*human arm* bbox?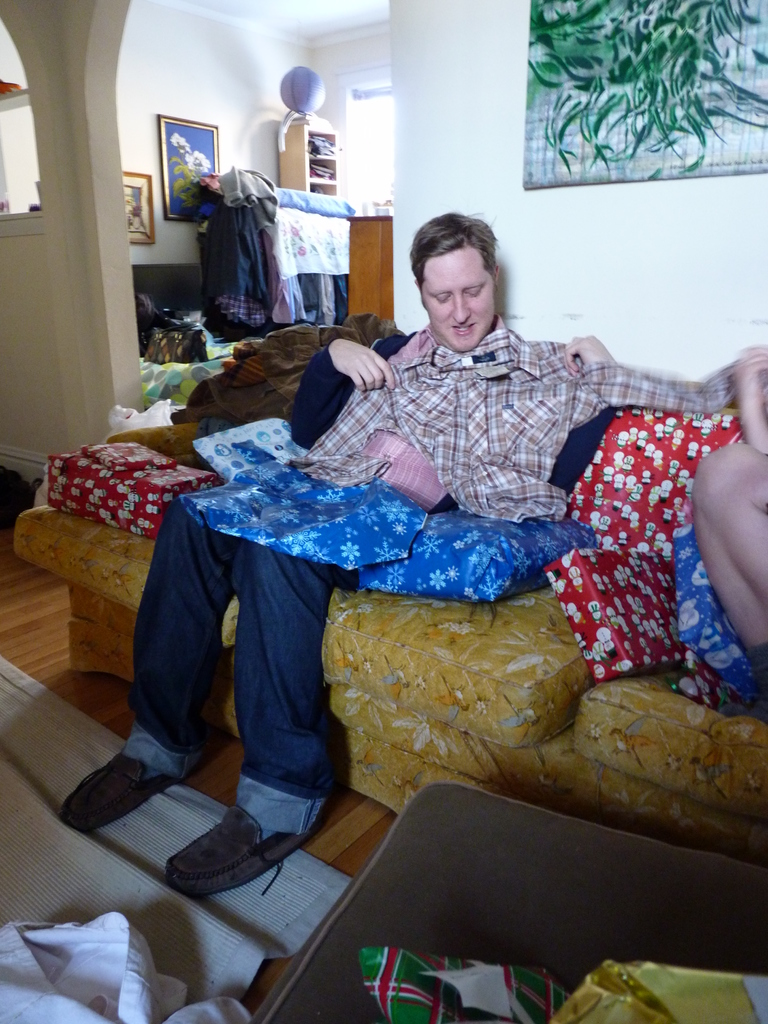
292 333 398 456
